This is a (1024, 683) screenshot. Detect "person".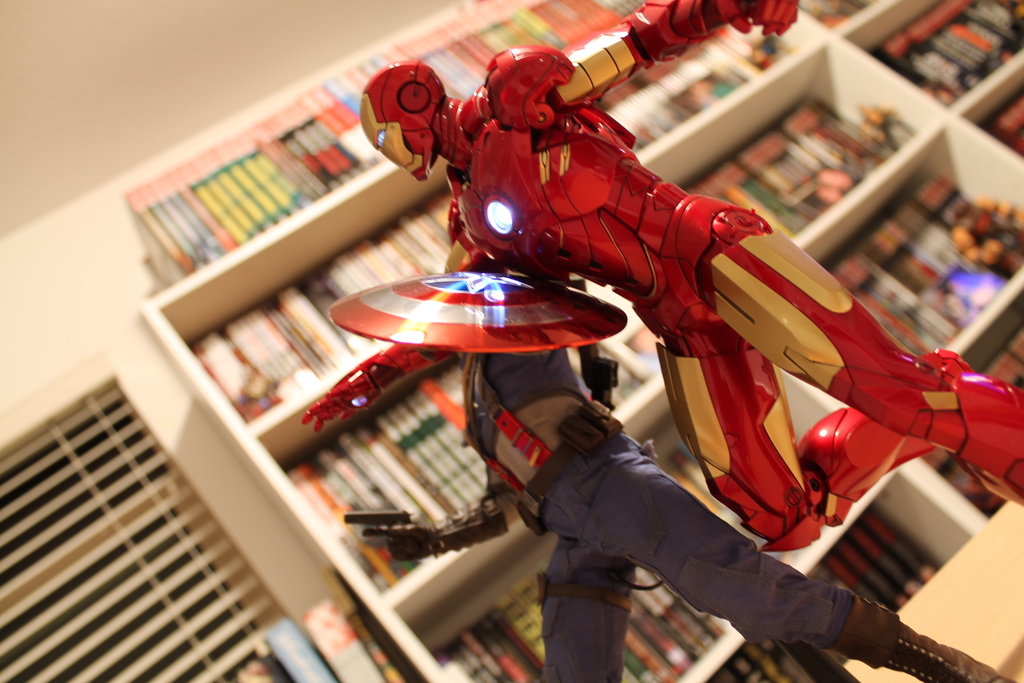
x1=339 y1=352 x2=1011 y2=682.
